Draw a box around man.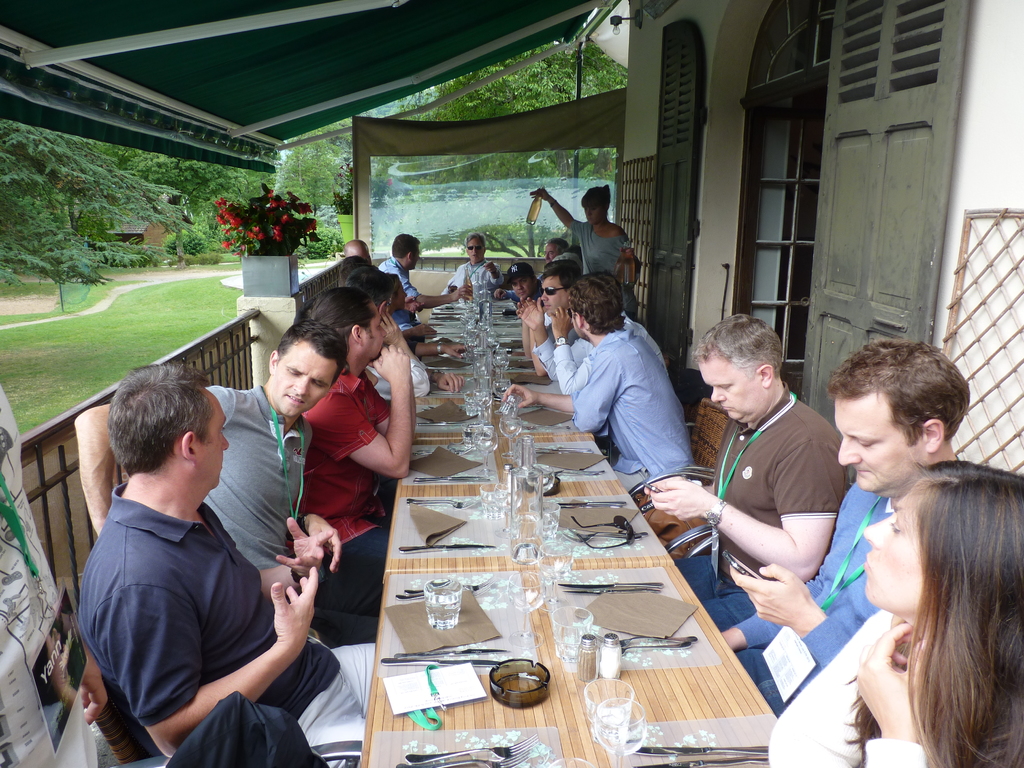
locate(712, 335, 968, 714).
